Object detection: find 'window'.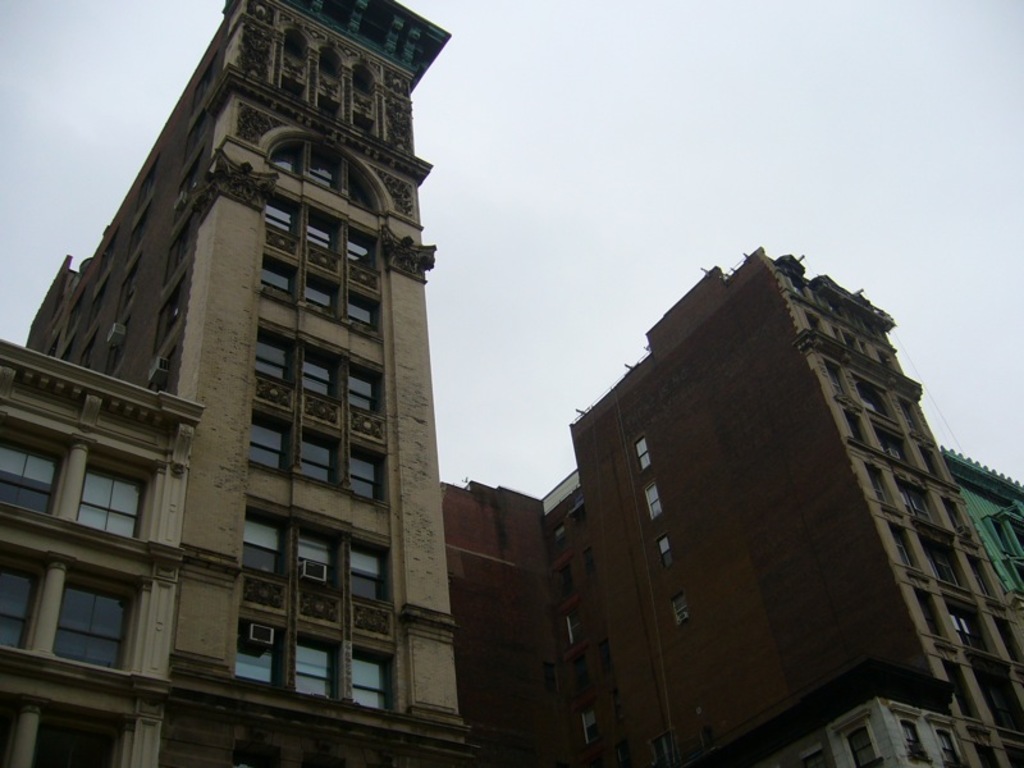
bbox=(841, 411, 872, 445).
